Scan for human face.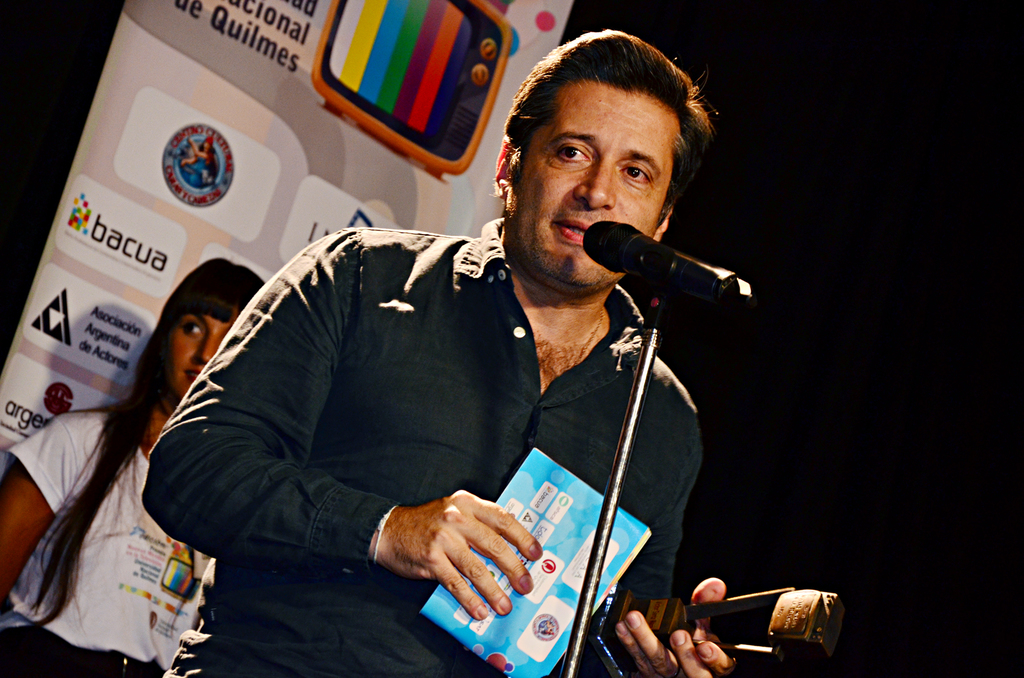
Scan result: bbox(163, 310, 234, 404).
